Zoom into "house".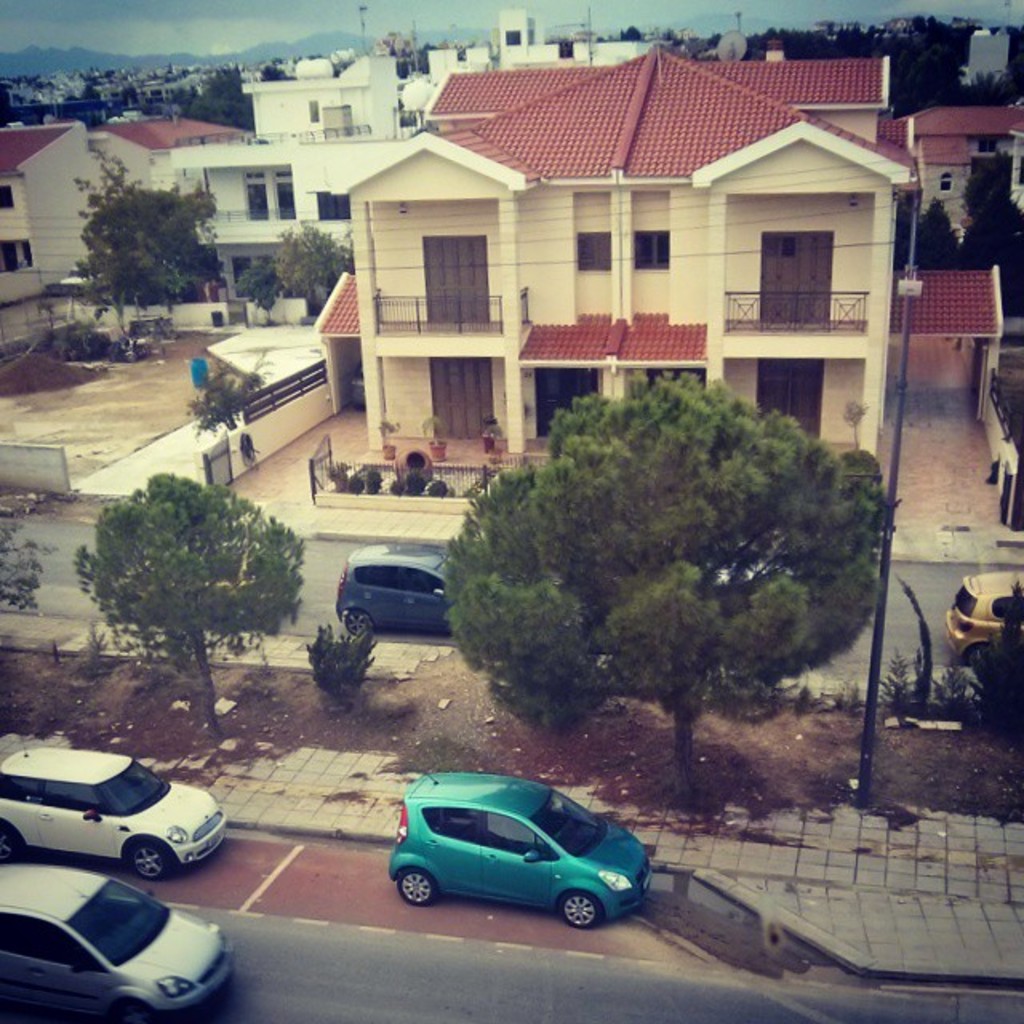
Zoom target: [x1=94, y1=107, x2=248, y2=216].
